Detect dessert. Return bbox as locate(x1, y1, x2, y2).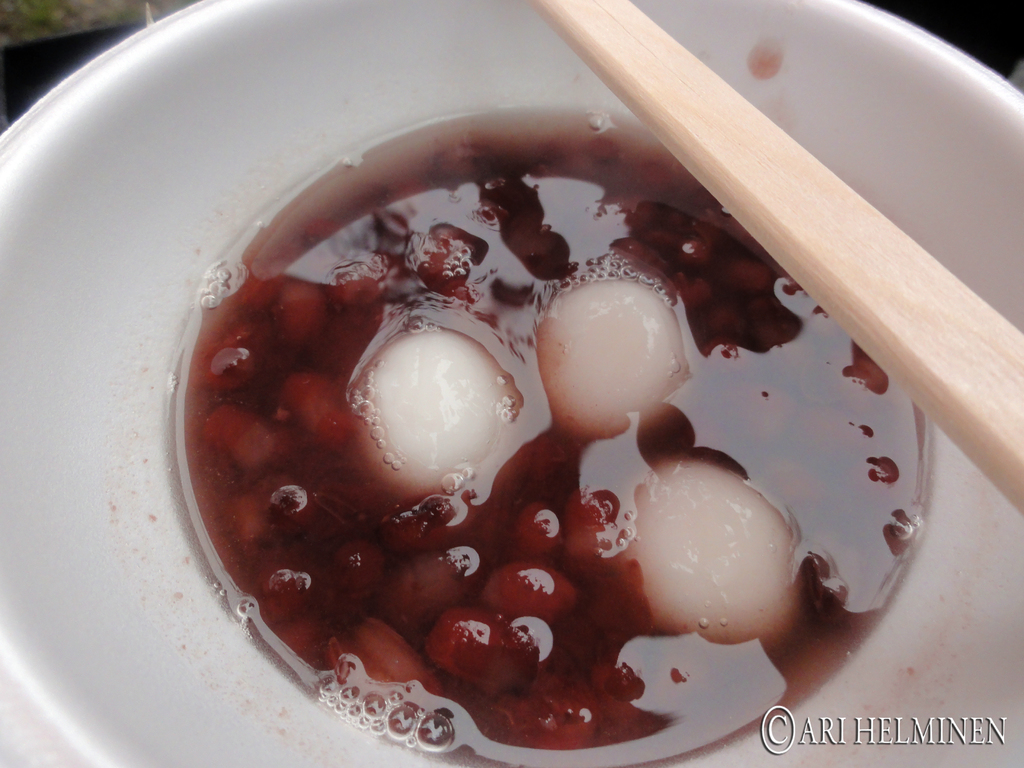
locate(166, 20, 931, 760).
